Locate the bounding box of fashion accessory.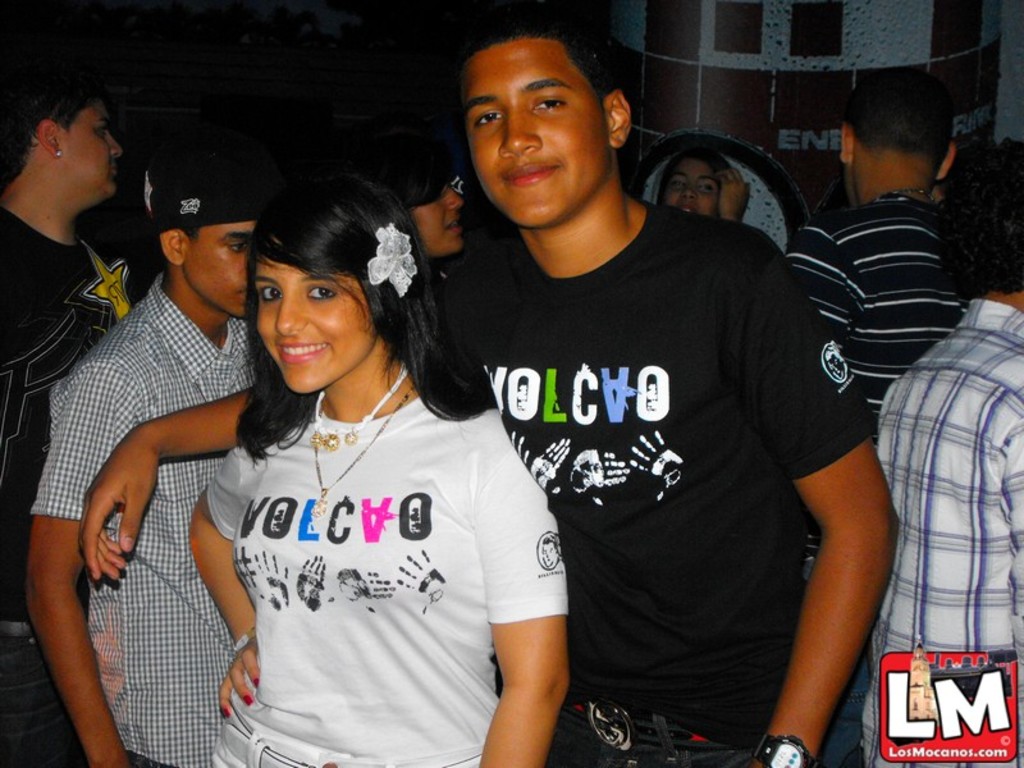
Bounding box: (307, 375, 424, 521).
